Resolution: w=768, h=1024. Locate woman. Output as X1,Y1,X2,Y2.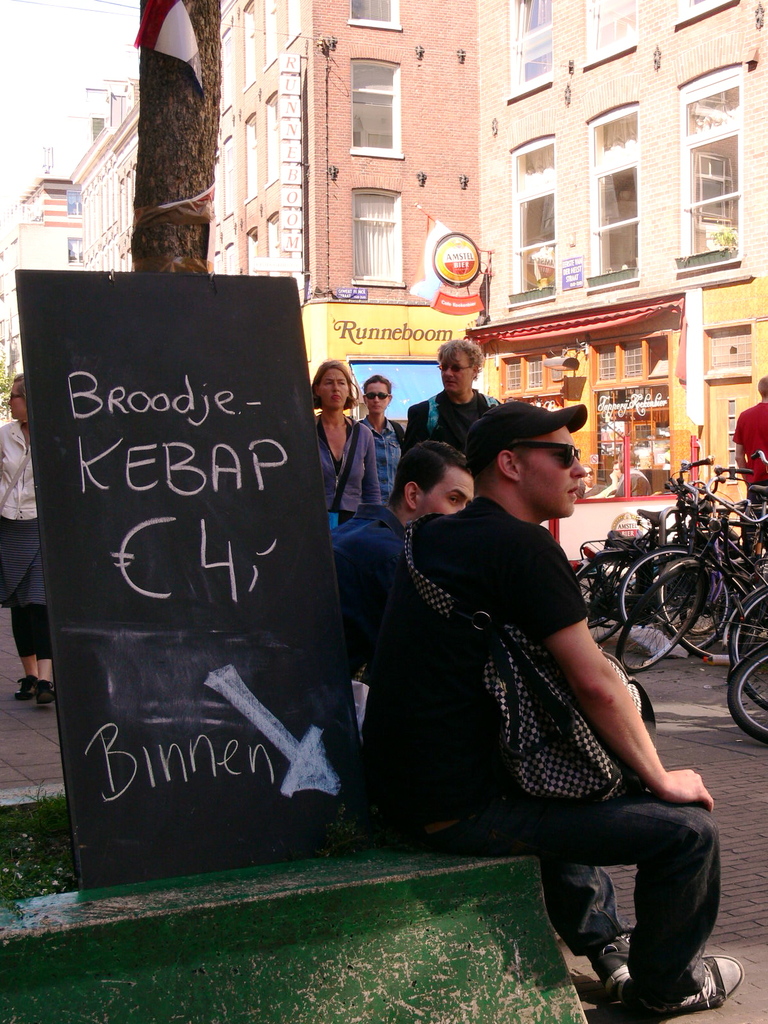
314,362,375,524.
